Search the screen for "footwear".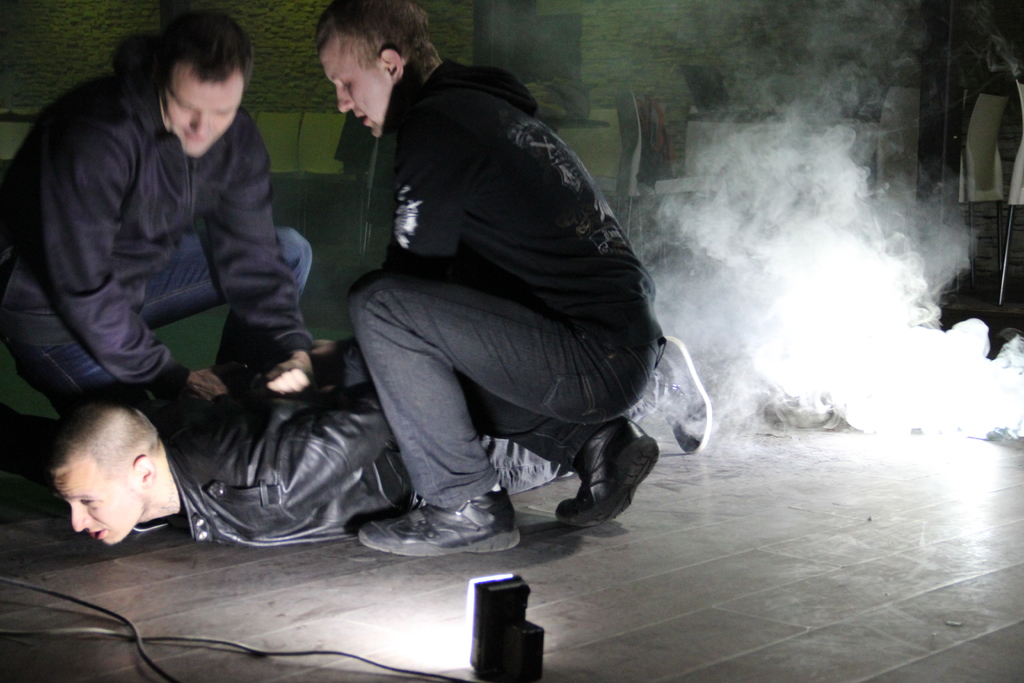
Found at locate(548, 416, 657, 521).
